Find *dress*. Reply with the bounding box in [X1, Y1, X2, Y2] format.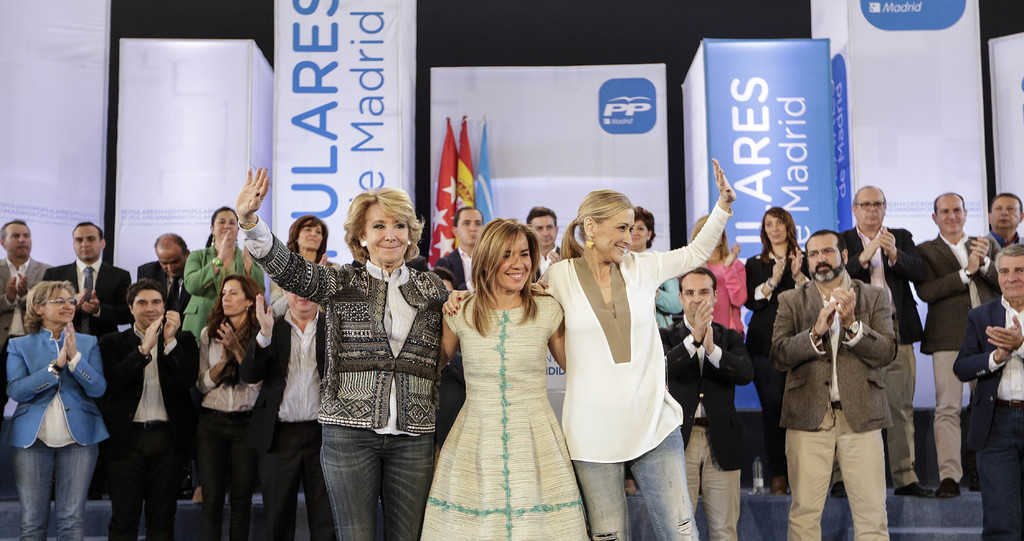
[413, 290, 594, 540].
